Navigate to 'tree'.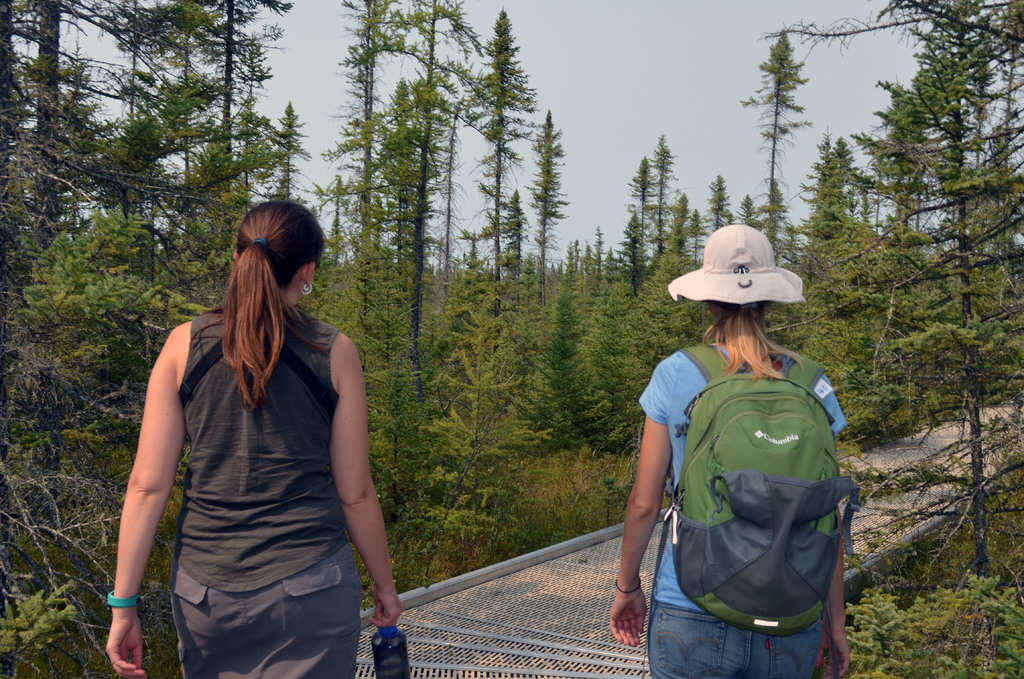
Navigation target: left=764, top=0, right=1023, bottom=678.
